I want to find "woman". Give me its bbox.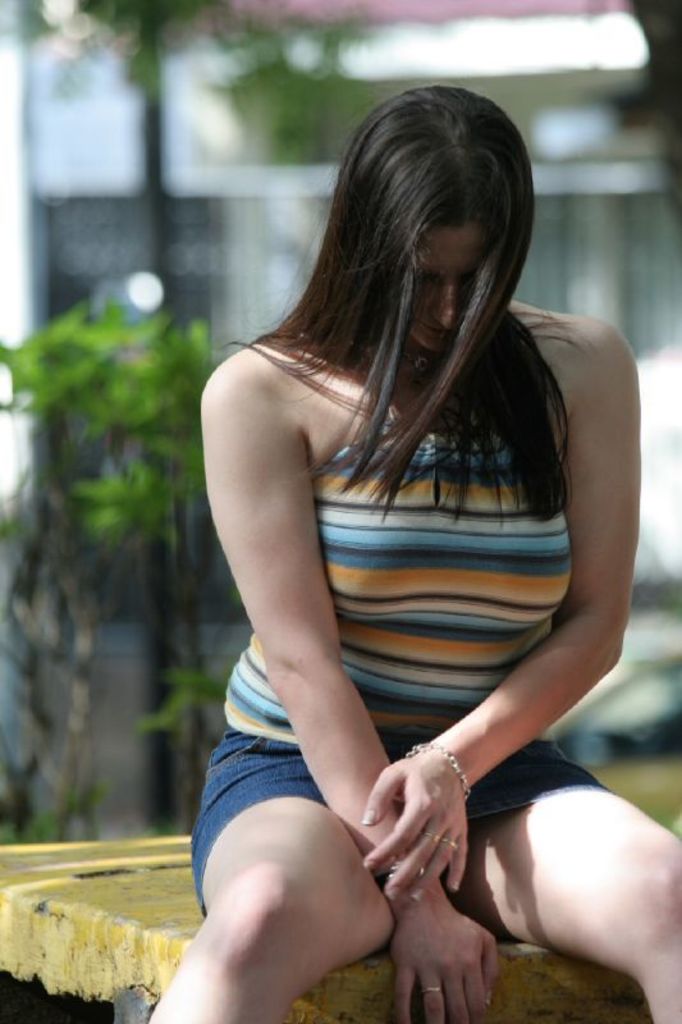
crop(129, 90, 681, 1023).
